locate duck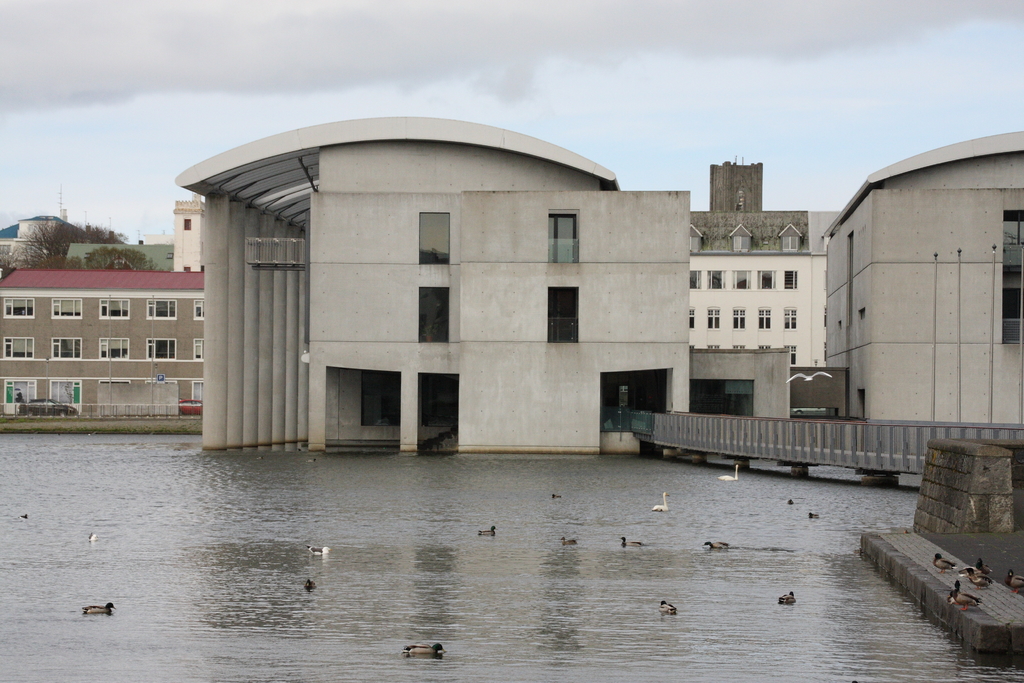
locate(656, 493, 666, 509)
